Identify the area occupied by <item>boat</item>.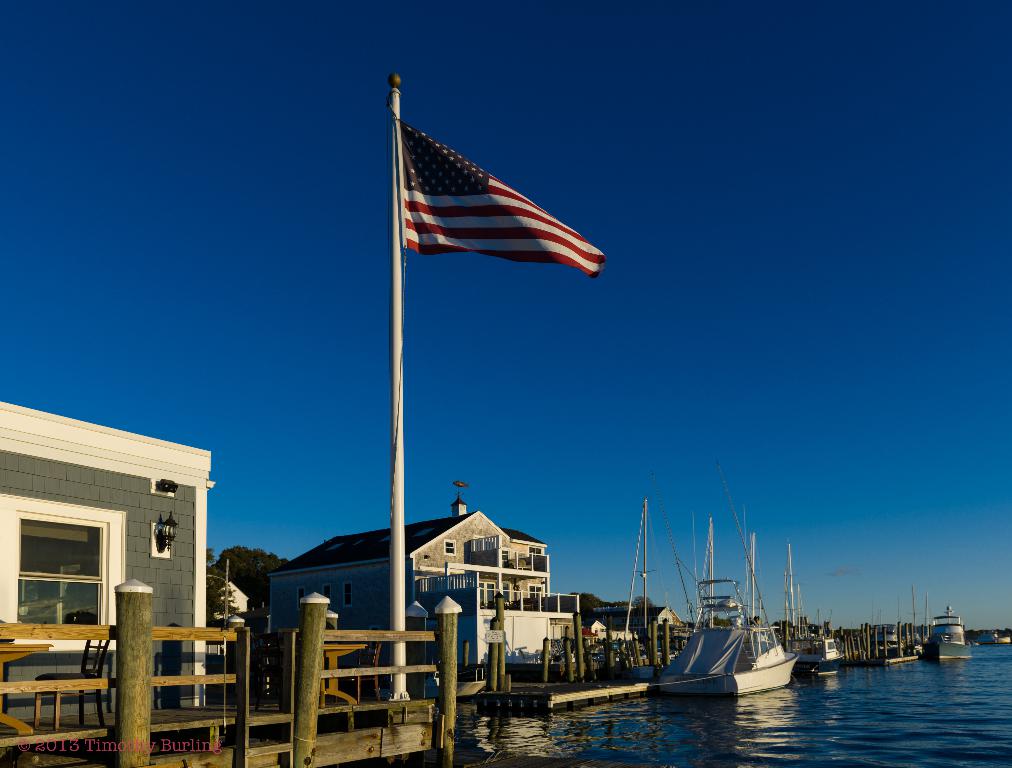
Area: x1=922 y1=605 x2=978 y2=660.
